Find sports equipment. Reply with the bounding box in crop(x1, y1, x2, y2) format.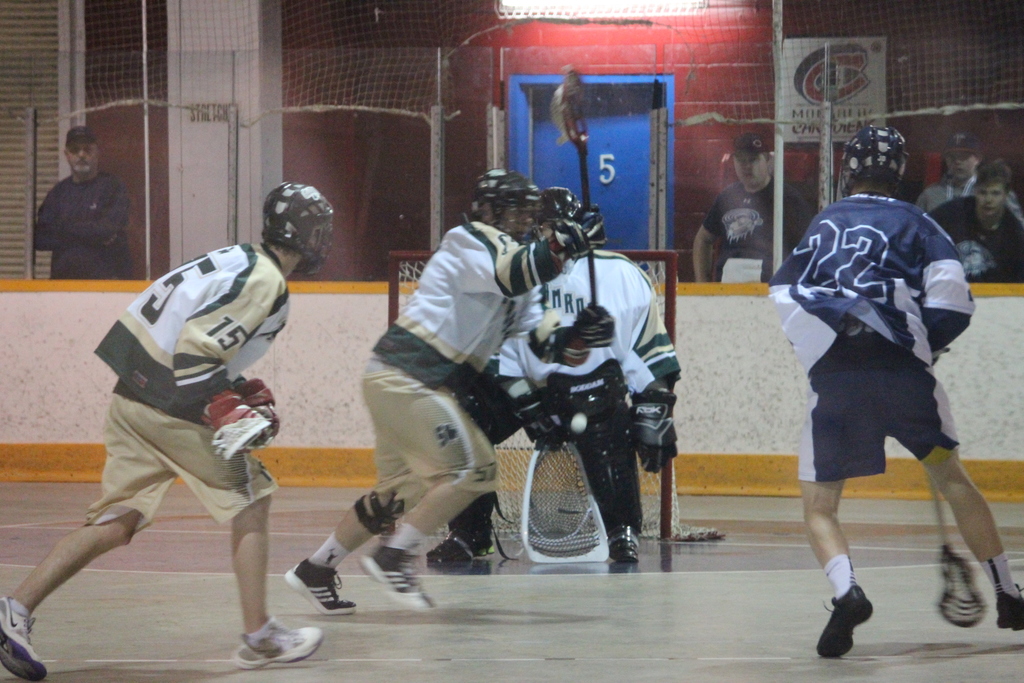
crop(557, 202, 612, 264).
